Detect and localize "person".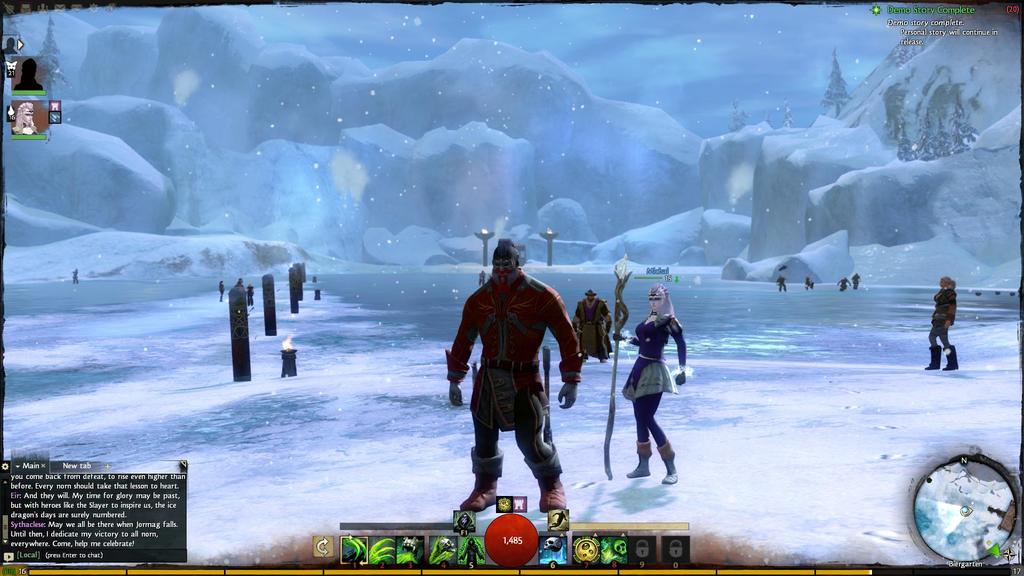
Localized at <box>926,275,959,371</box>.
